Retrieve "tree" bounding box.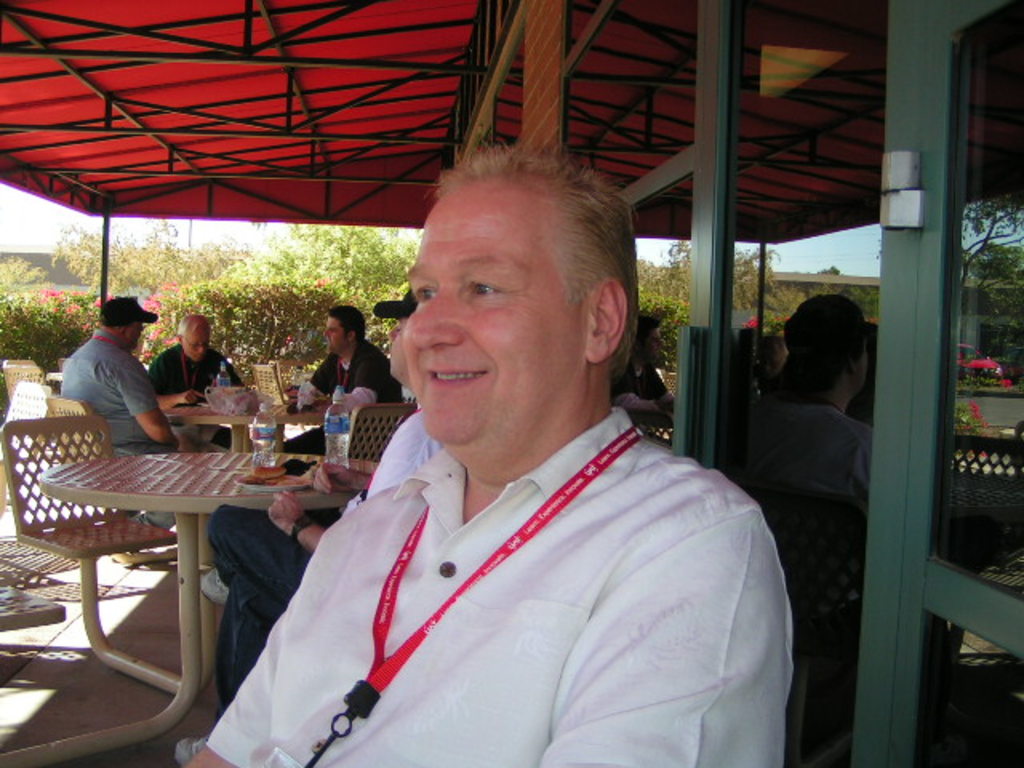
Bounding box: bbox=[630, 235, 790, 374].
